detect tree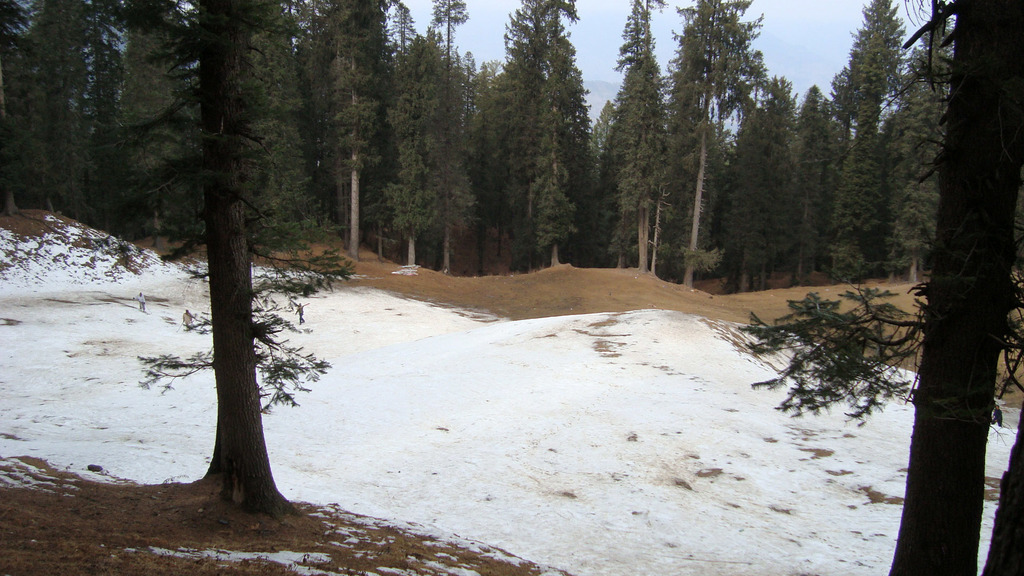
bbox=[573, 99, 625, 250]
